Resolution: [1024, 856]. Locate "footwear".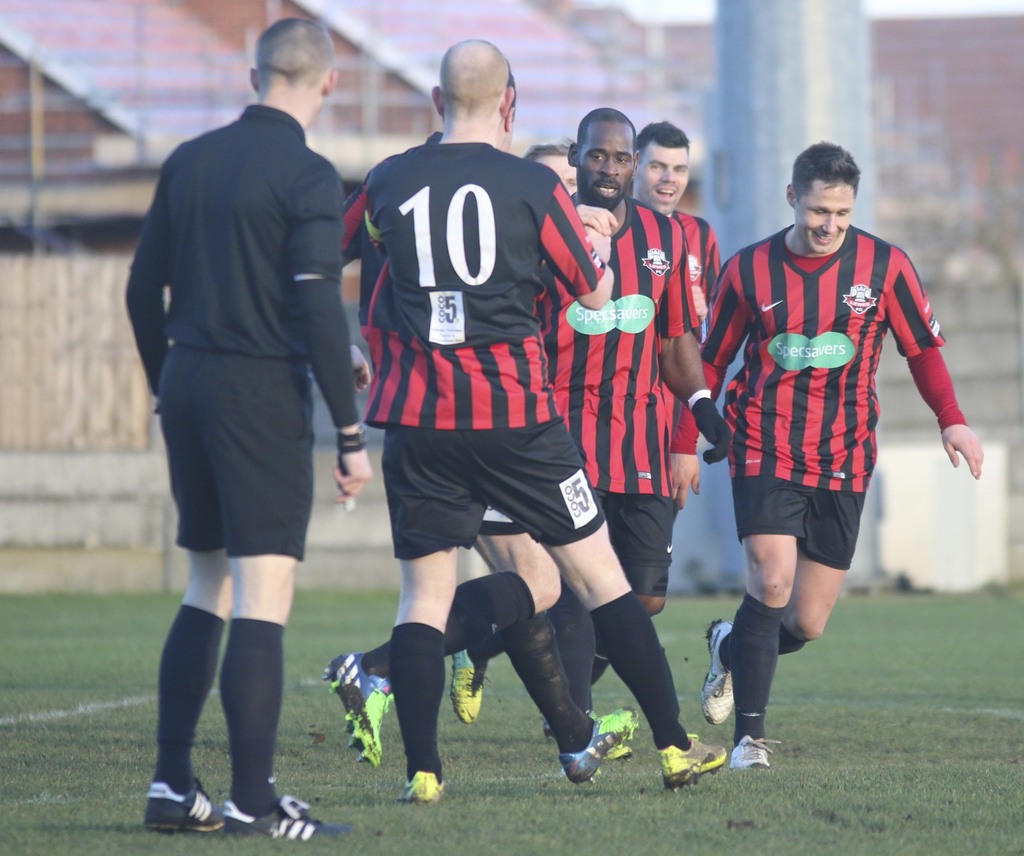
(563, 710, 638, 784).
